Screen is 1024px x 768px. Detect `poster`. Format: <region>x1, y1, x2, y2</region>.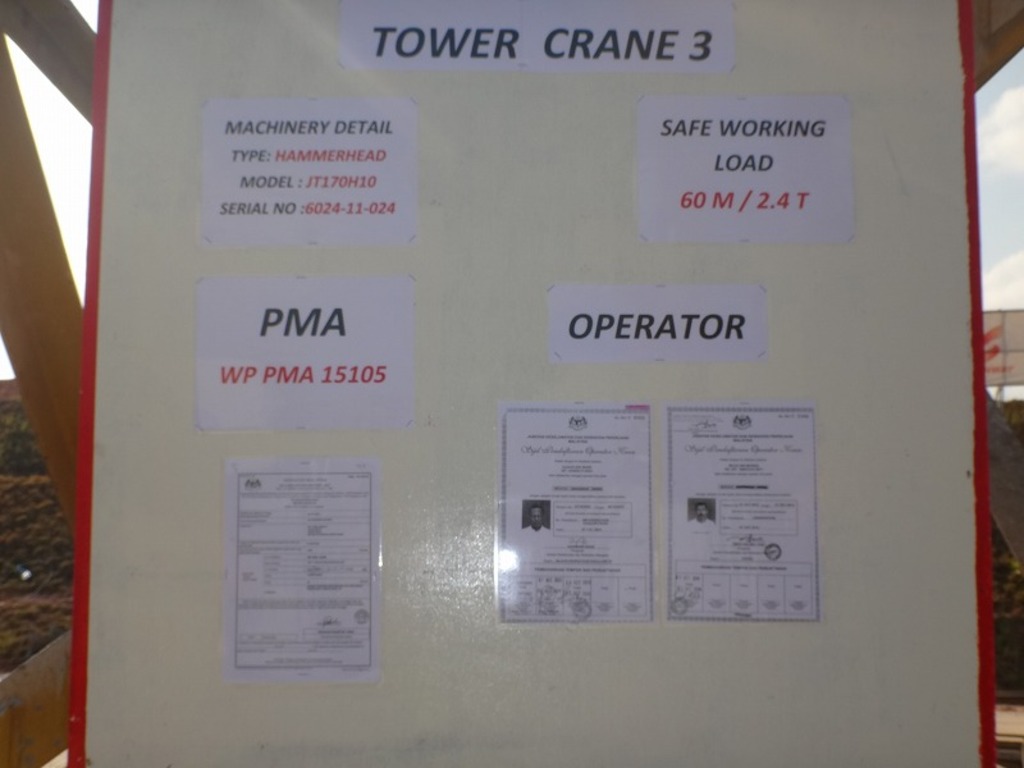
<region>193, 276, 417, 428</region>.
